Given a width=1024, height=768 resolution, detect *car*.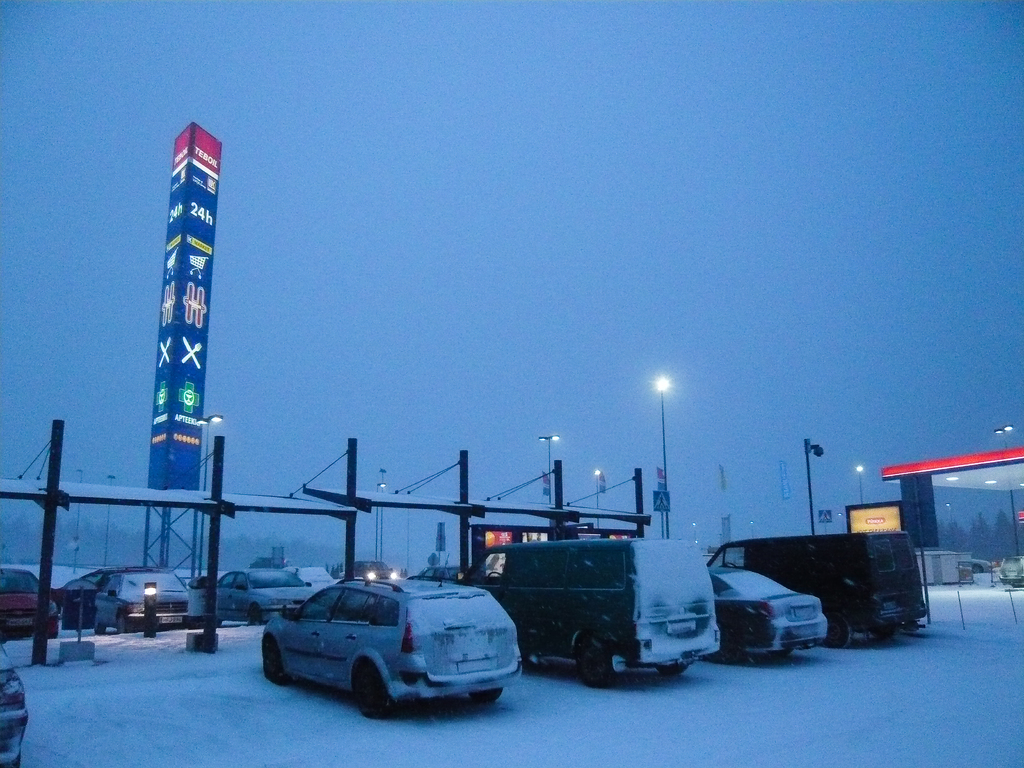
(x1=58, y1=566, x2=111, y2=631).
